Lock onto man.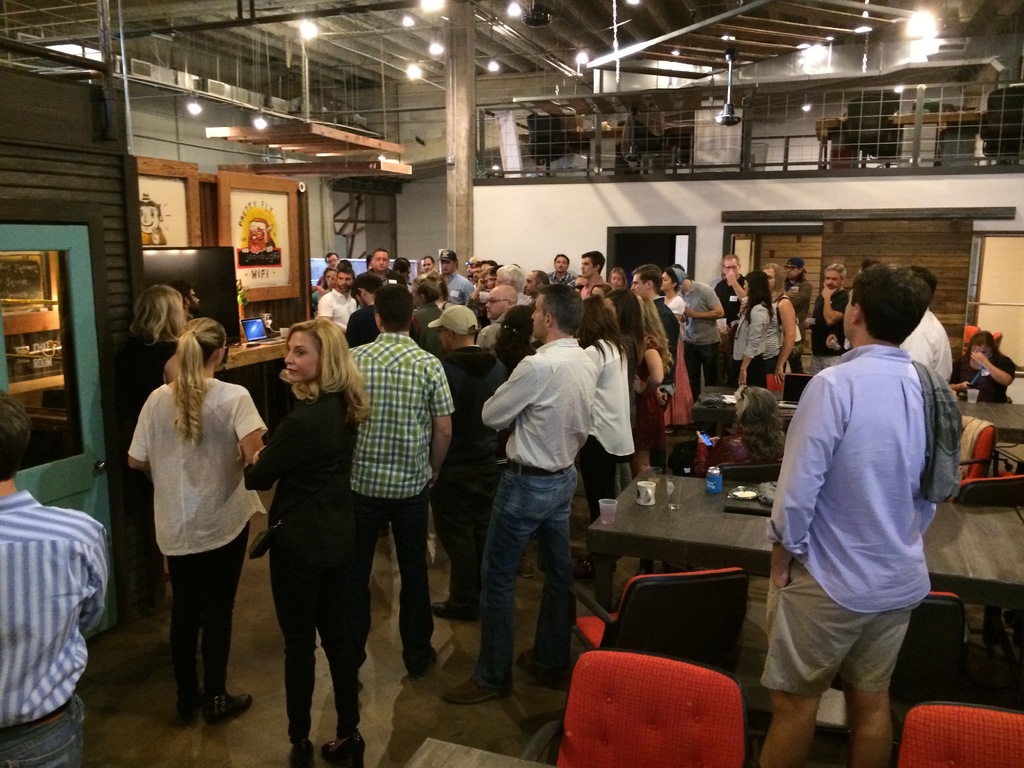
Locked: [left=627, top=266, right=683, bottom=413].
